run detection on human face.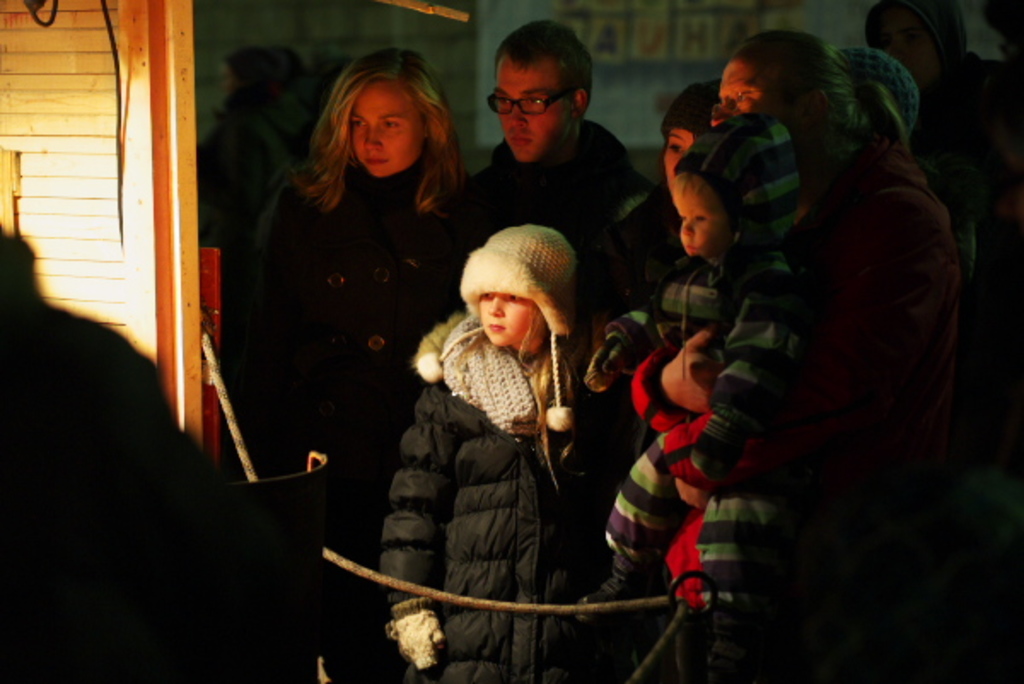
Result: <bbox>662, 131, 688, 177</bbox>.
